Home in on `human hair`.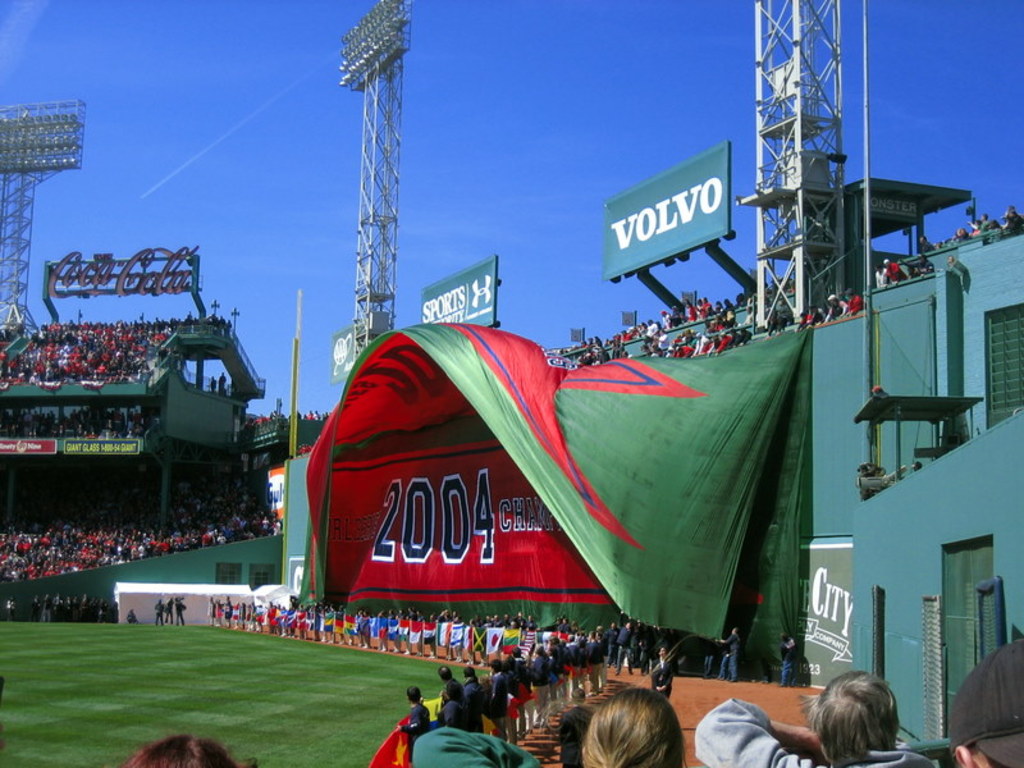
Homed in at {"x1": 508, "y1": 646, "x2": 517, "y2": 657}.
